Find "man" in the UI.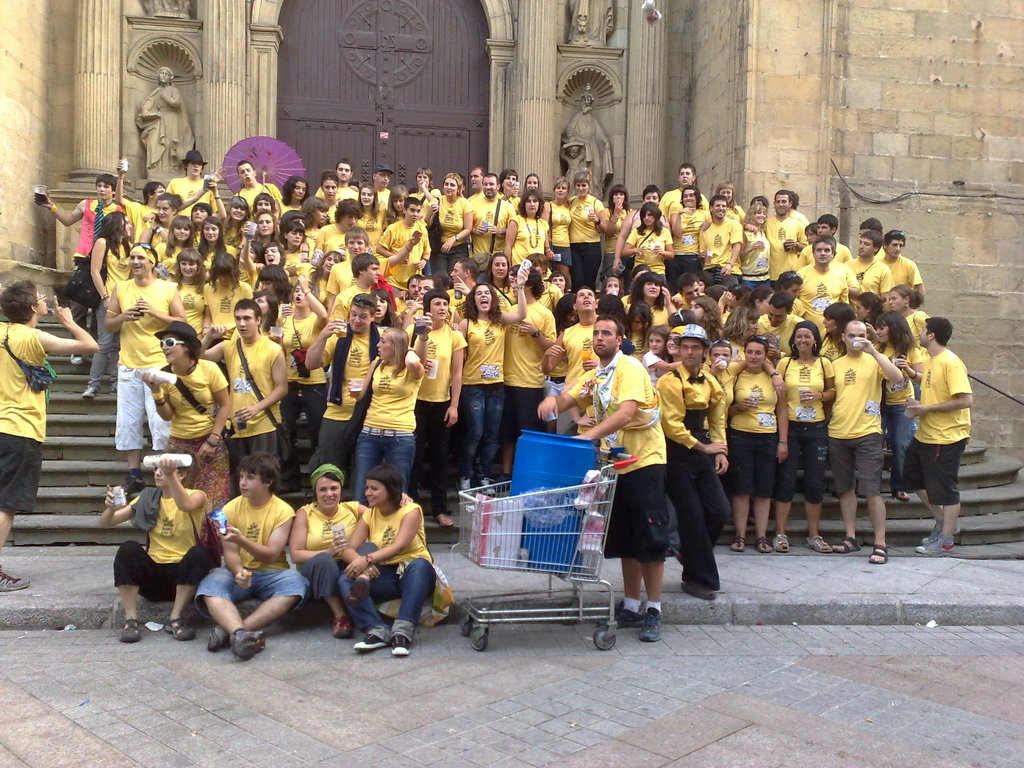
UI element at <region>116, 166, 205, 237</region>.
